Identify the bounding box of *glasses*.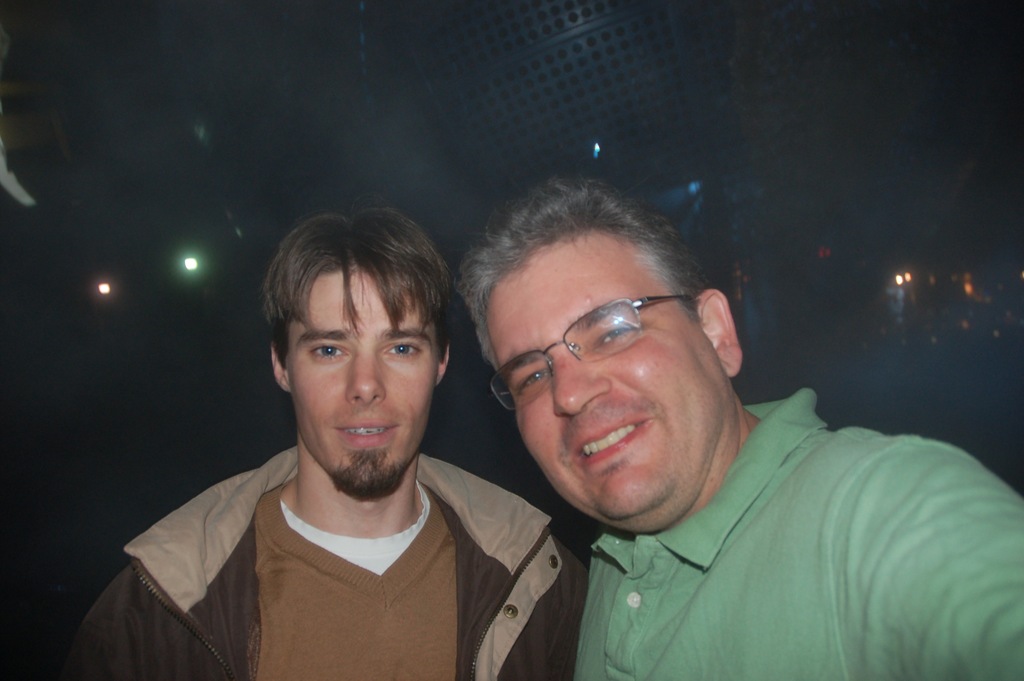
<box>489,297,691,412</box>.
